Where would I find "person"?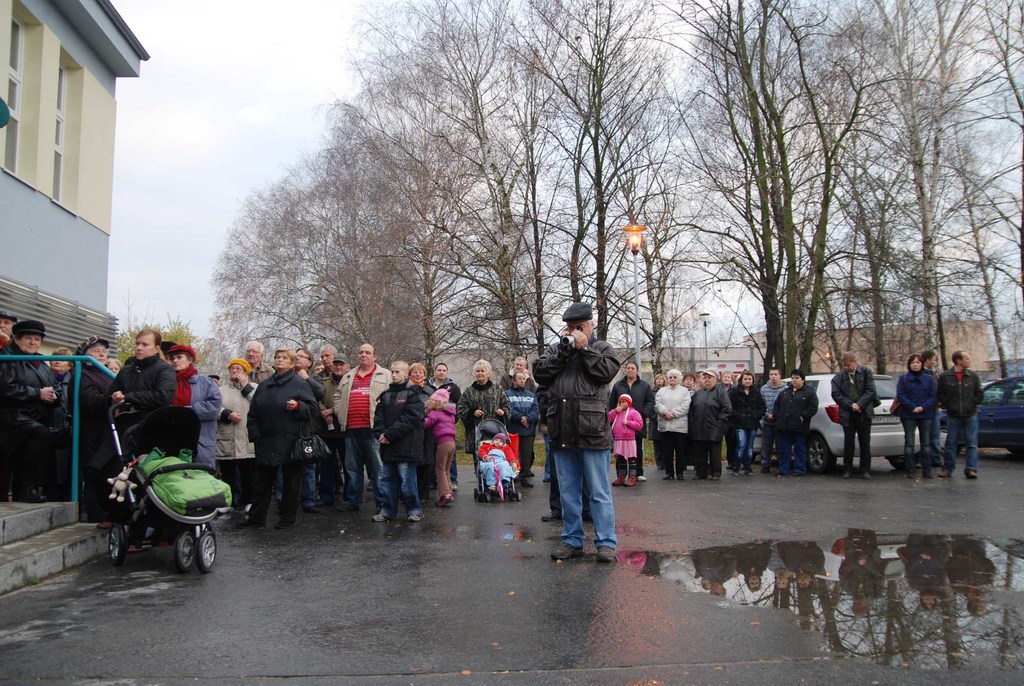
At 4, 319, 66, 494.
